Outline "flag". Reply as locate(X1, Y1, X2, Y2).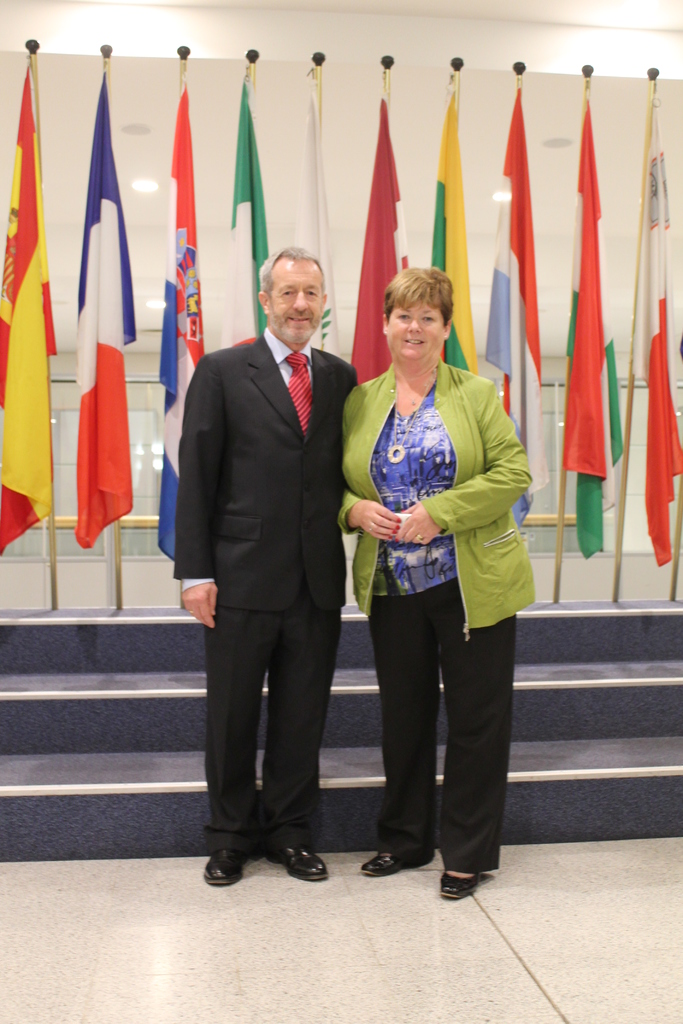
locate(480, 92, 531, 536).
